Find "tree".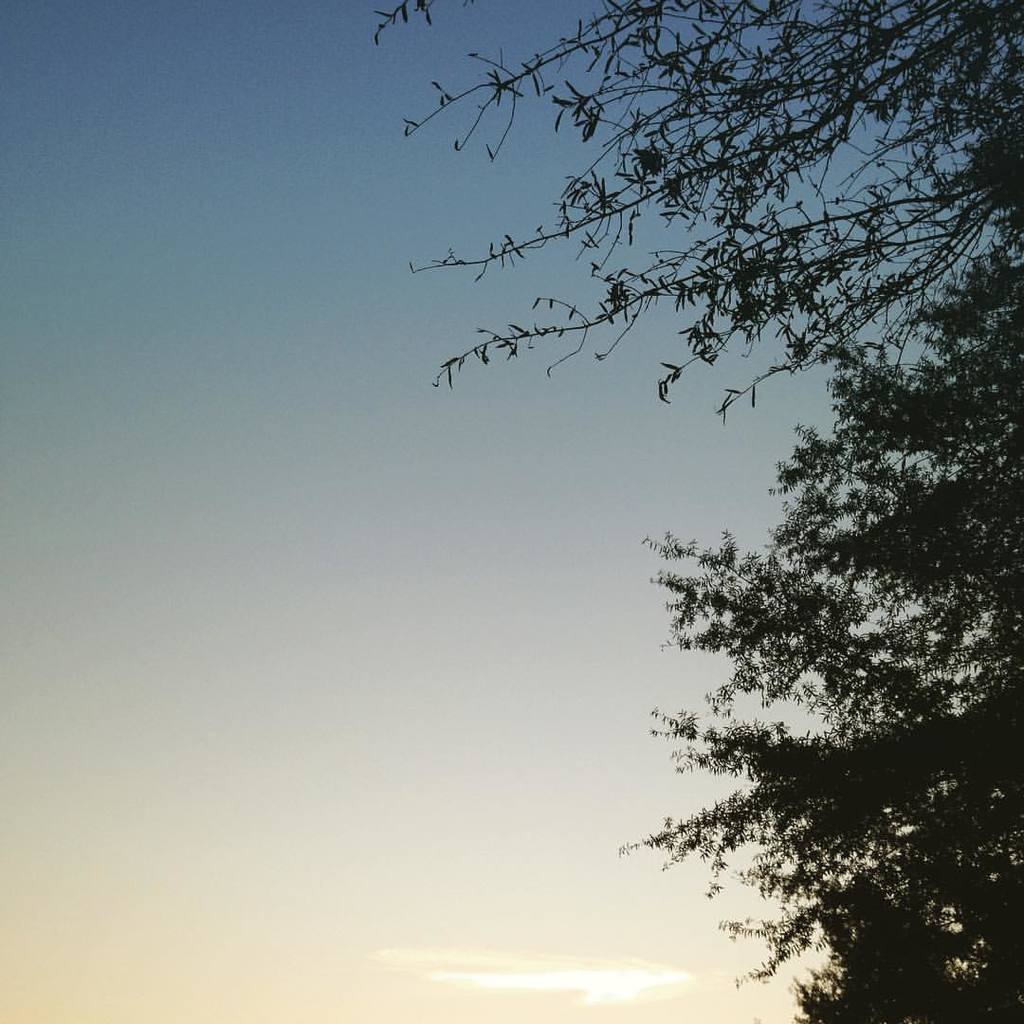
(x1=406, y1=2, x2=1023, y2=1016).
